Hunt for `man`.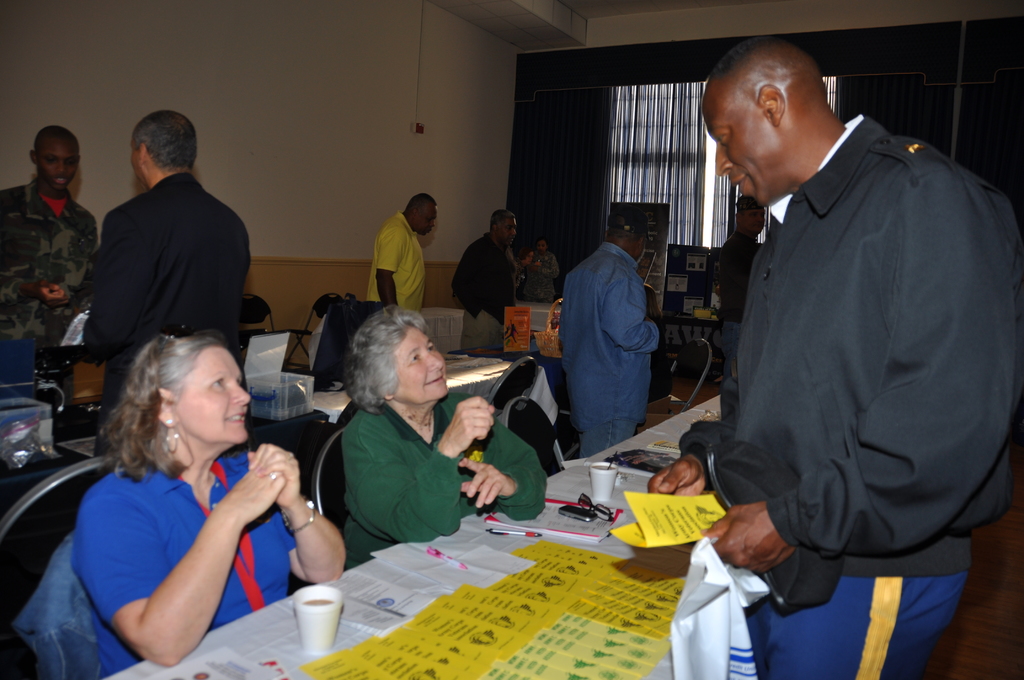
Hunted down at pyautogui.locateOnScreen(521, 234, 557, 298).
